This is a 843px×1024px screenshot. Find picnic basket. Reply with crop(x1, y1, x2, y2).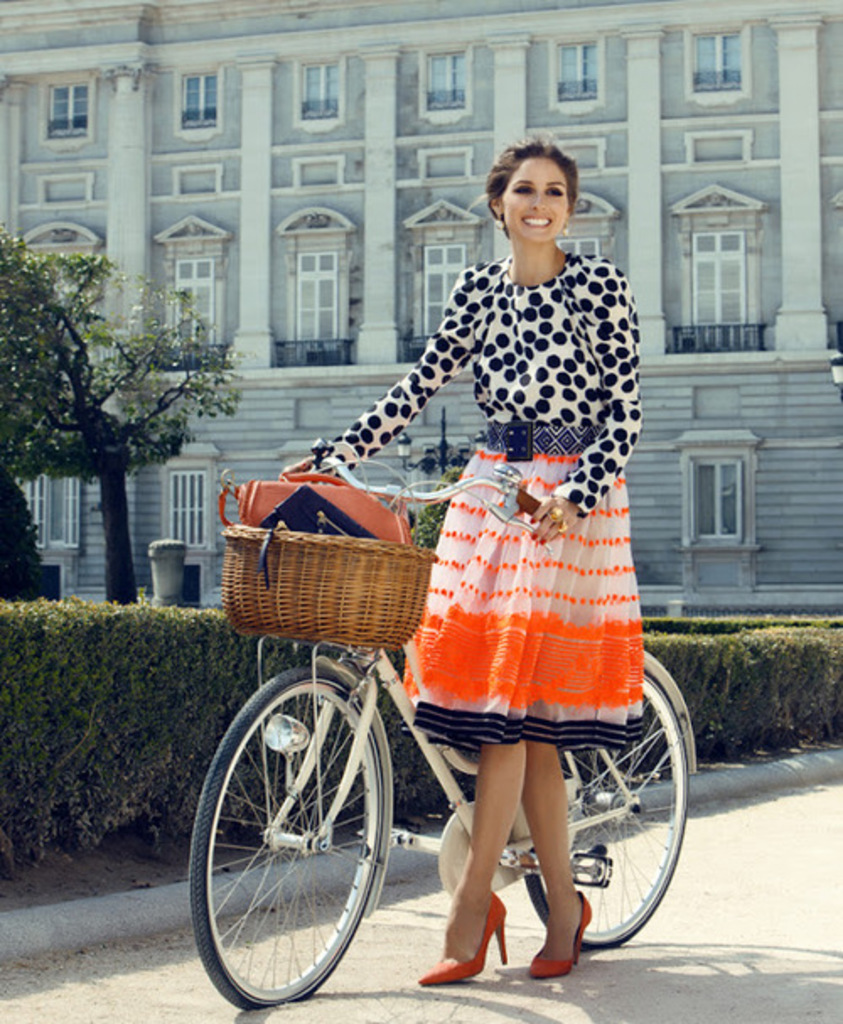
crop(217, 521, 432, 655).
